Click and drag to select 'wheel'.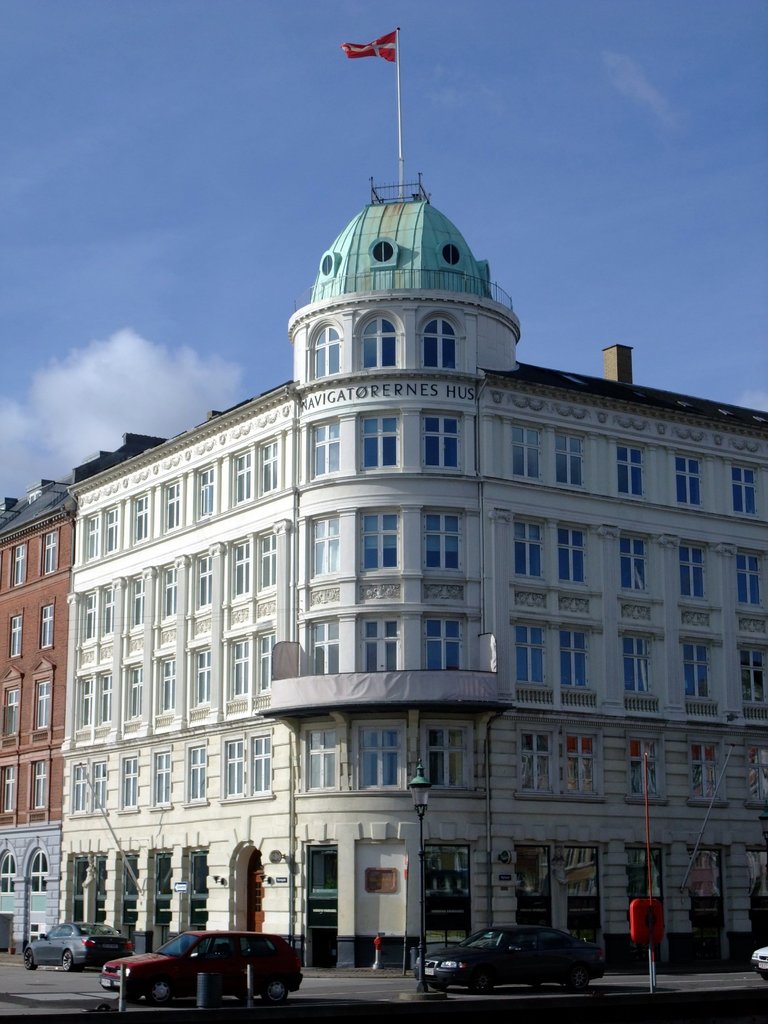
Selection: [x1=562, y1=964, x2=591, y2=996].
